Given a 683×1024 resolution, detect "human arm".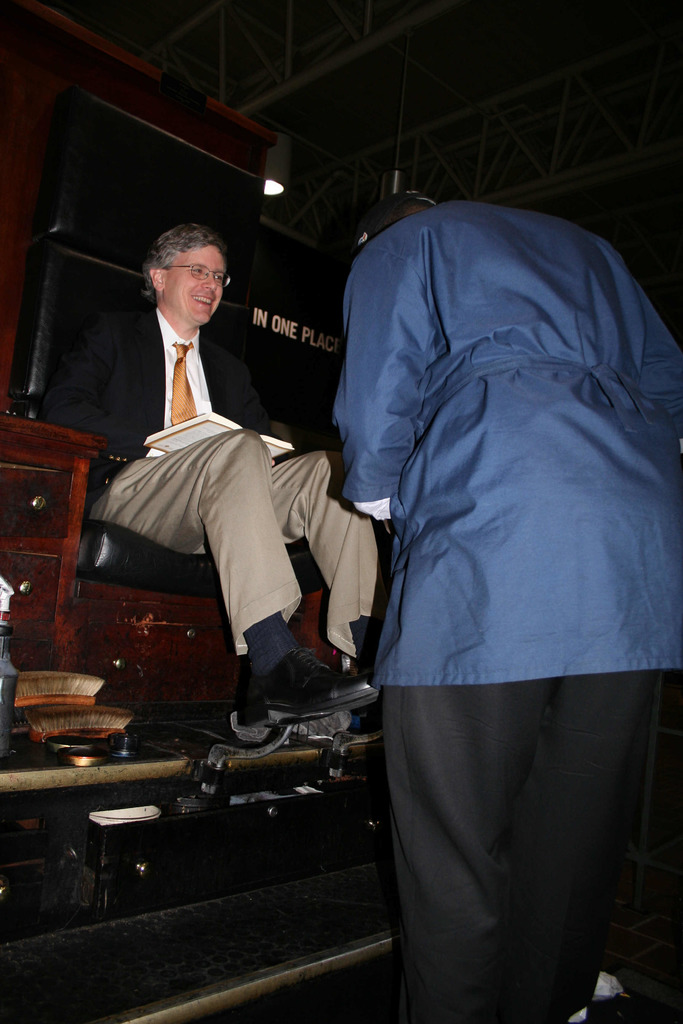
crop(50, 308, 183, 461).
